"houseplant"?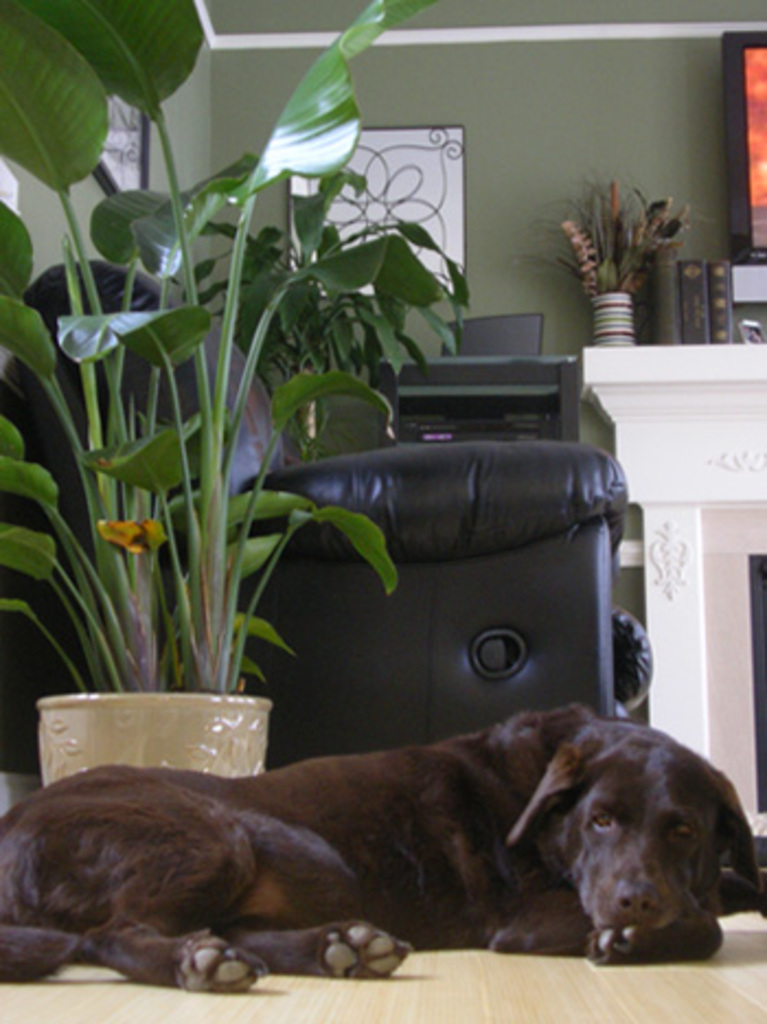
0:0:484:800
